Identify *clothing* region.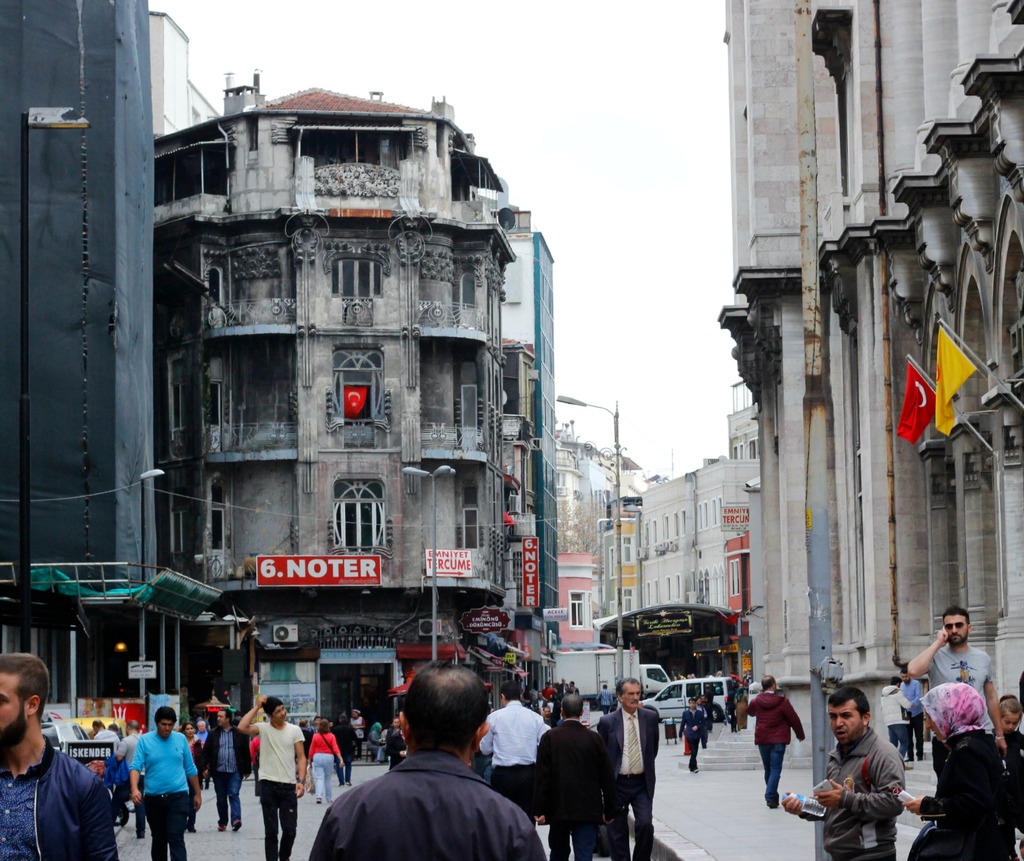
Region: 308:749:544:860.
